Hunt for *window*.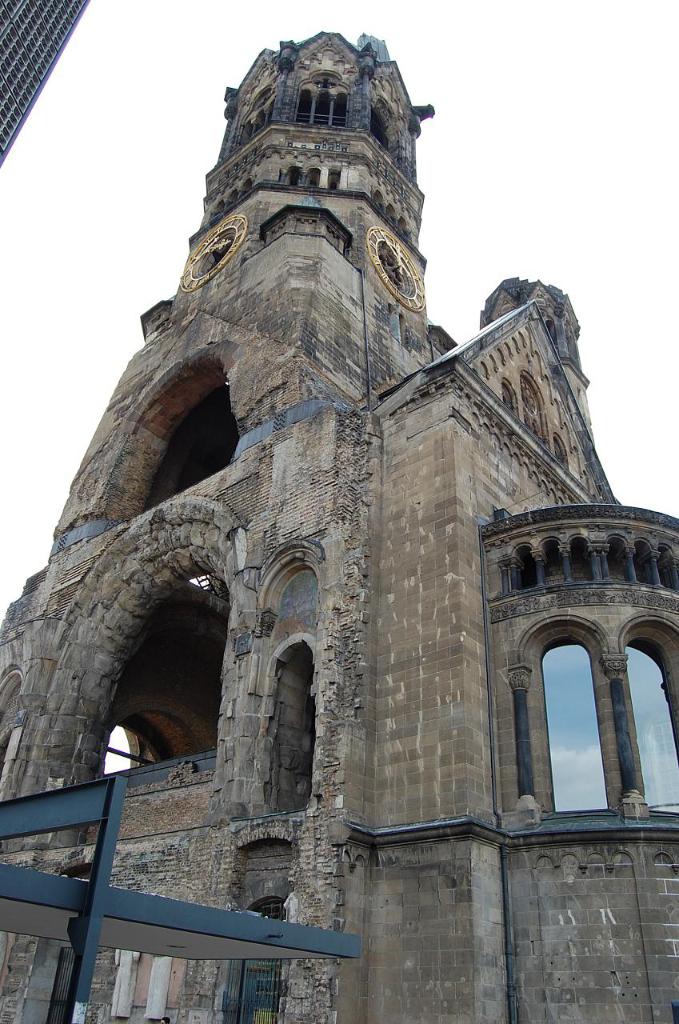
Hunted down at x1=211, y1=177, x2=253, y2=212.
